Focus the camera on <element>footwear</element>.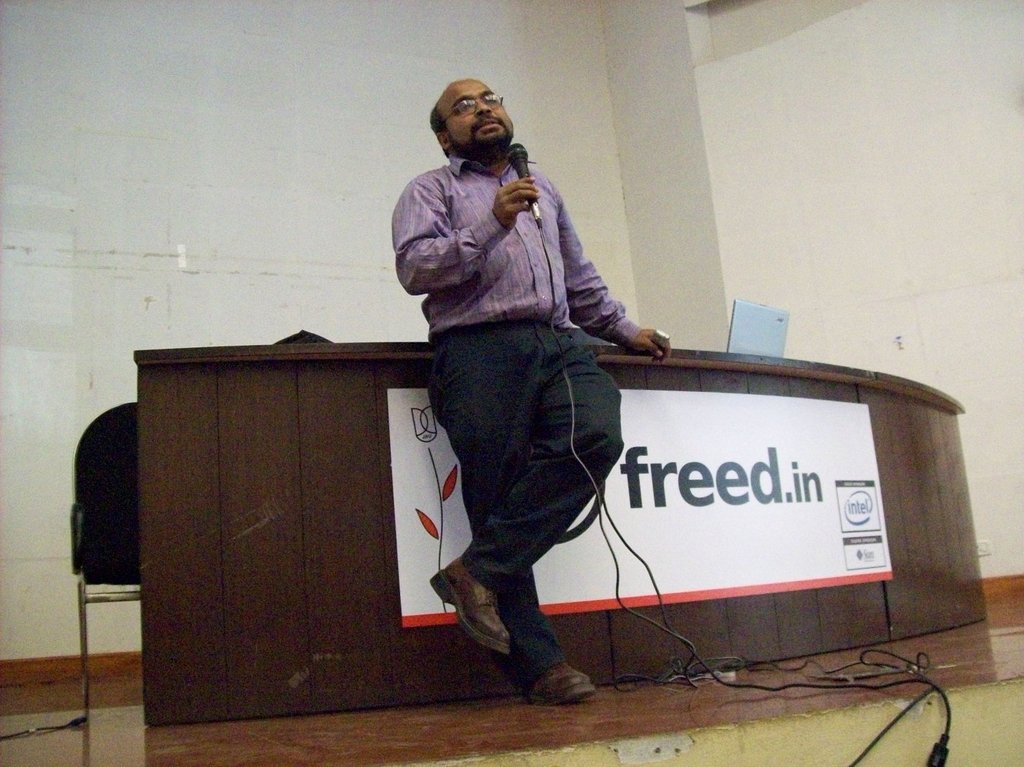
Focus region: x1=524, y1=658, x2=596, y2=706.
